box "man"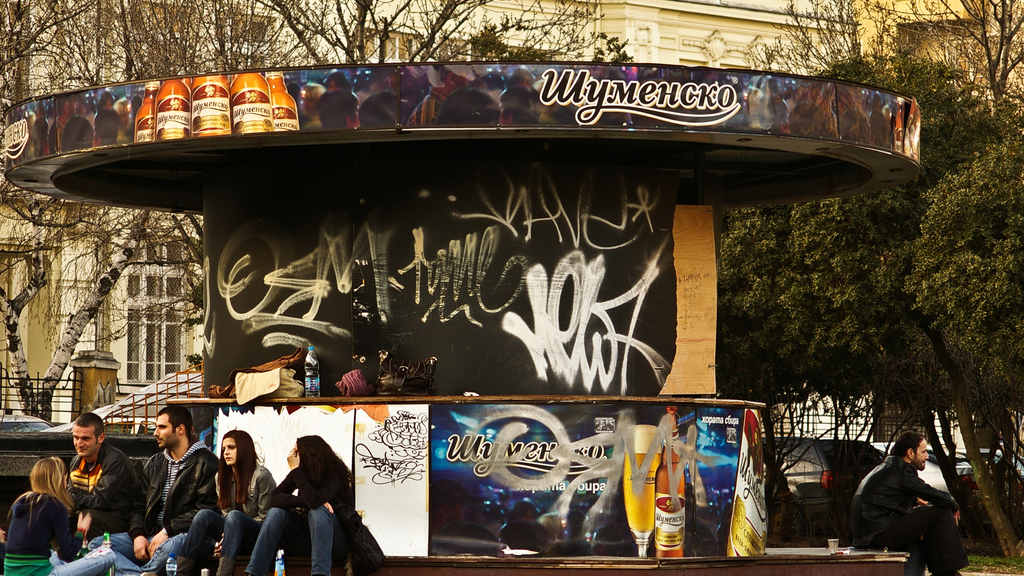
left=855, top=430, right=968, bottom=575
